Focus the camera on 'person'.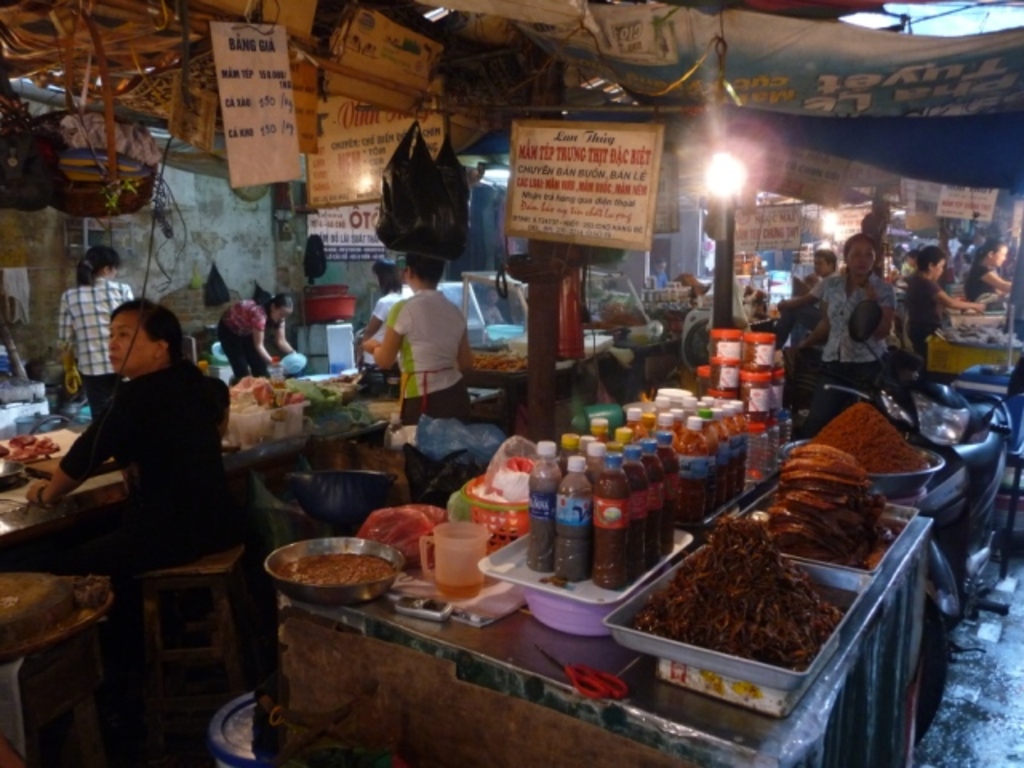
Focus region: 58:250:134:419.
